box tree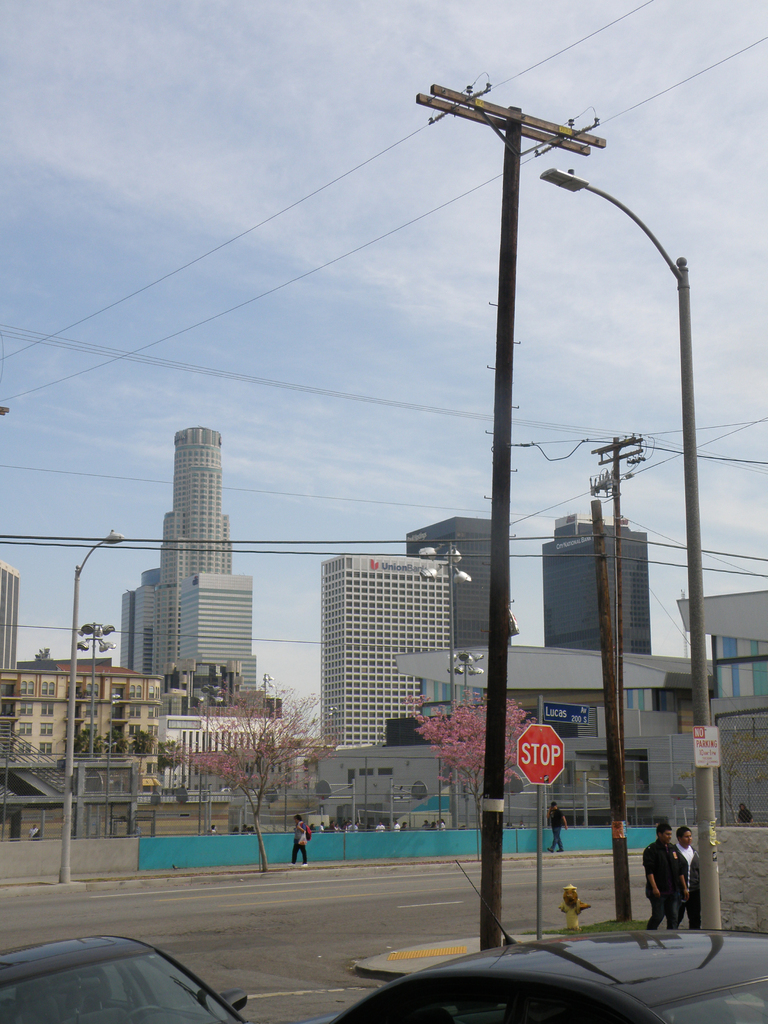
{"left": 161, "top": 673, "right": 355, "bottom": 872}
